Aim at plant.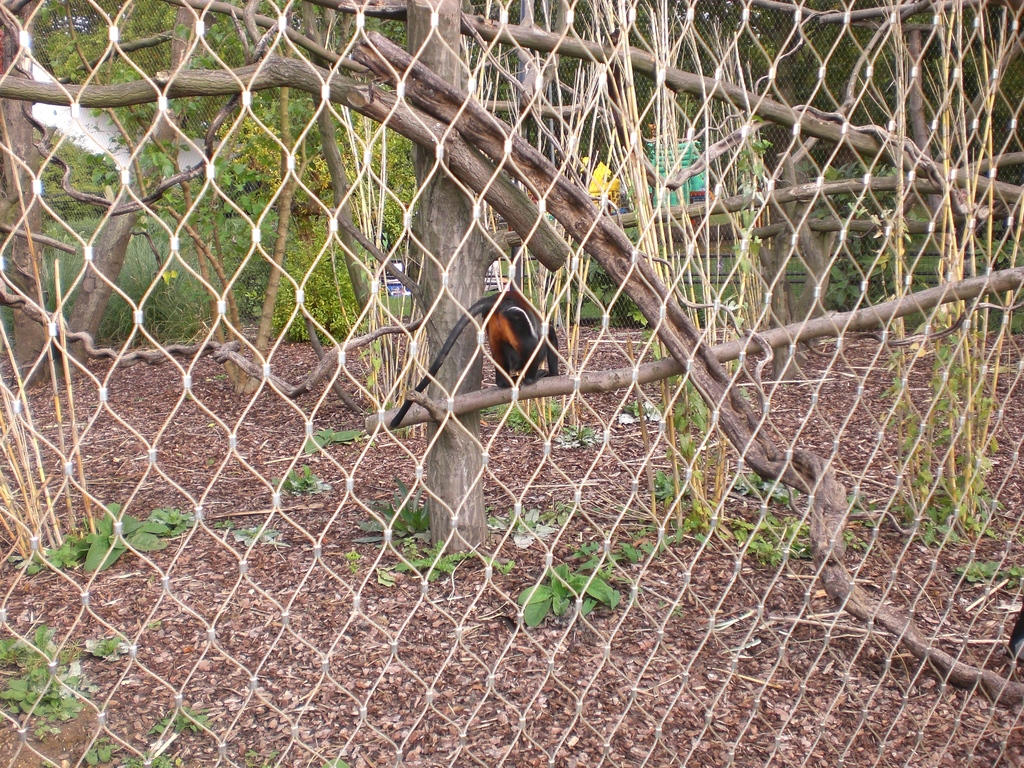
Aimed at pyautogui.locateOnScreen(267, 204, 362, 347).
